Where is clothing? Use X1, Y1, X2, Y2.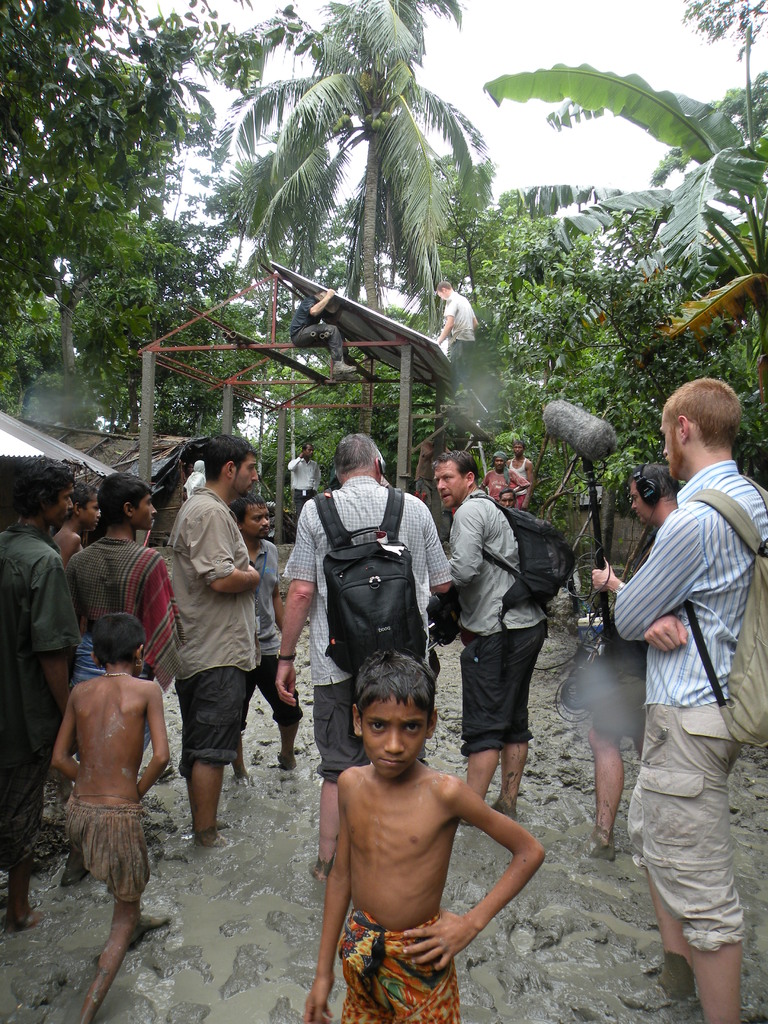
0, 522, 86, 869.
